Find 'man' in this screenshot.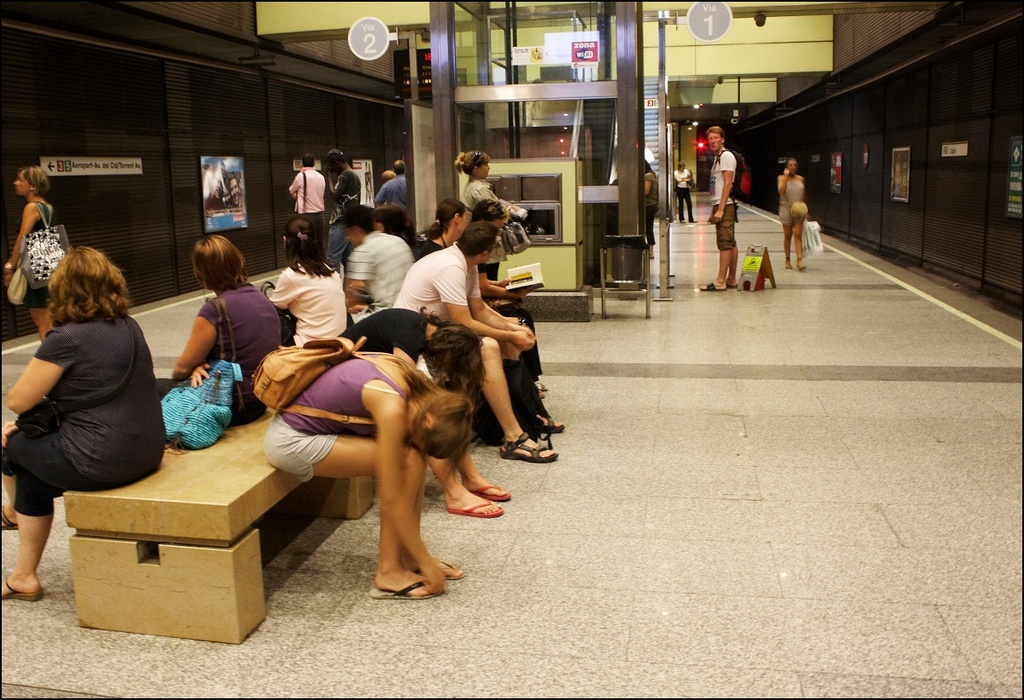
The bounding box for 'man' is detection(225, 175, 247, 211).
